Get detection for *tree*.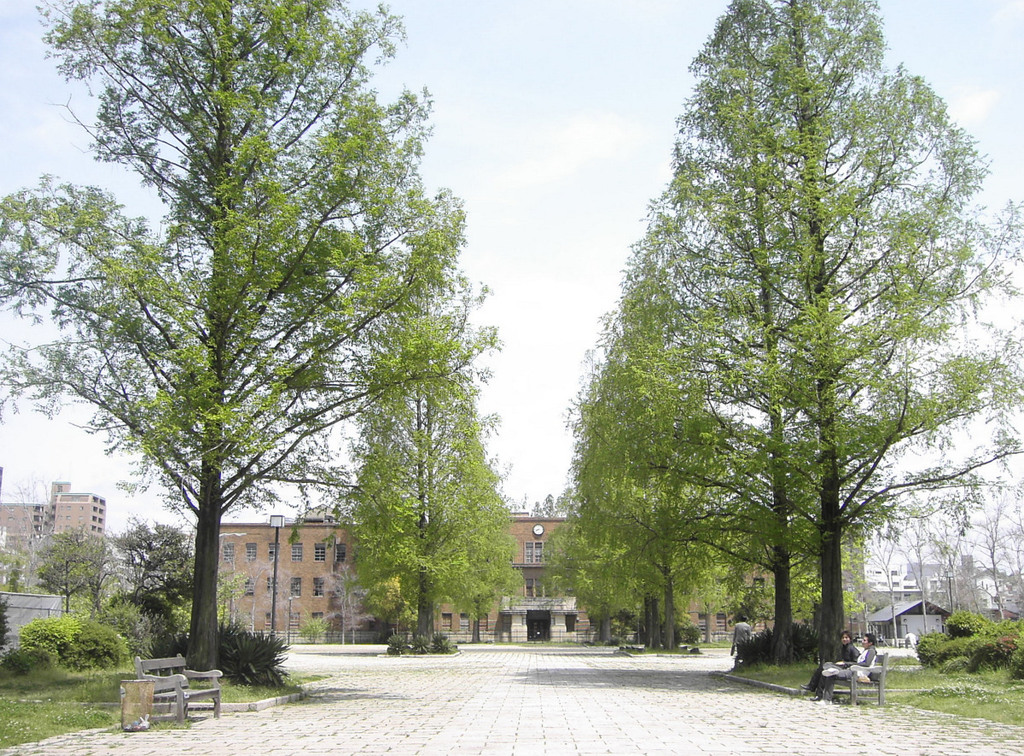
Detection: crop(0, 0, 502, 667).
